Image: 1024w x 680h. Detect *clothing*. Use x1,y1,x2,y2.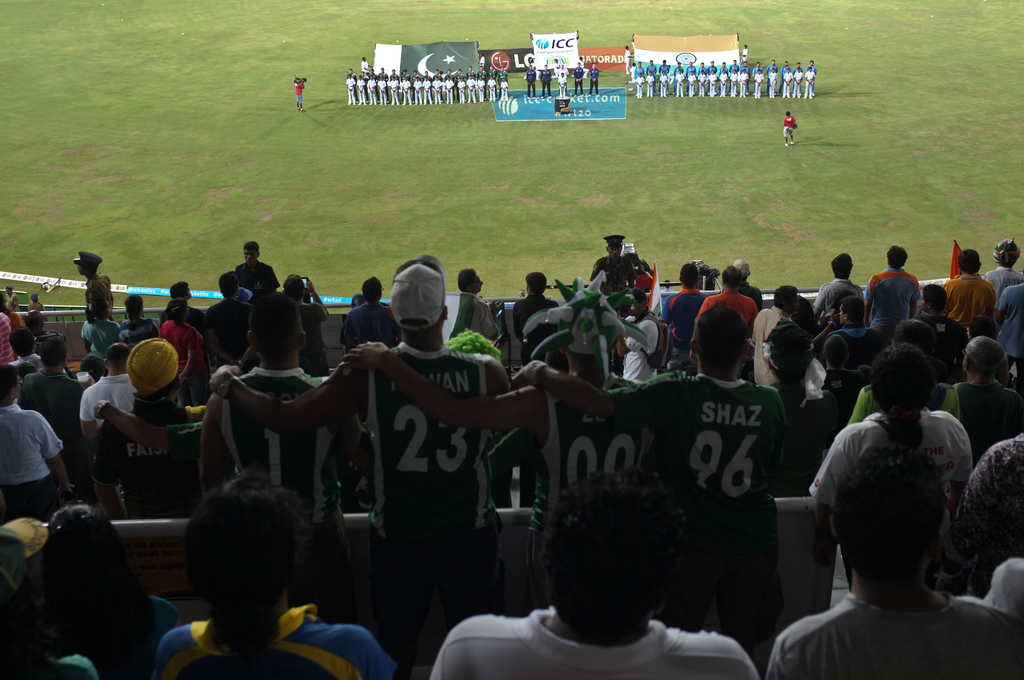
72,373,133,414.
